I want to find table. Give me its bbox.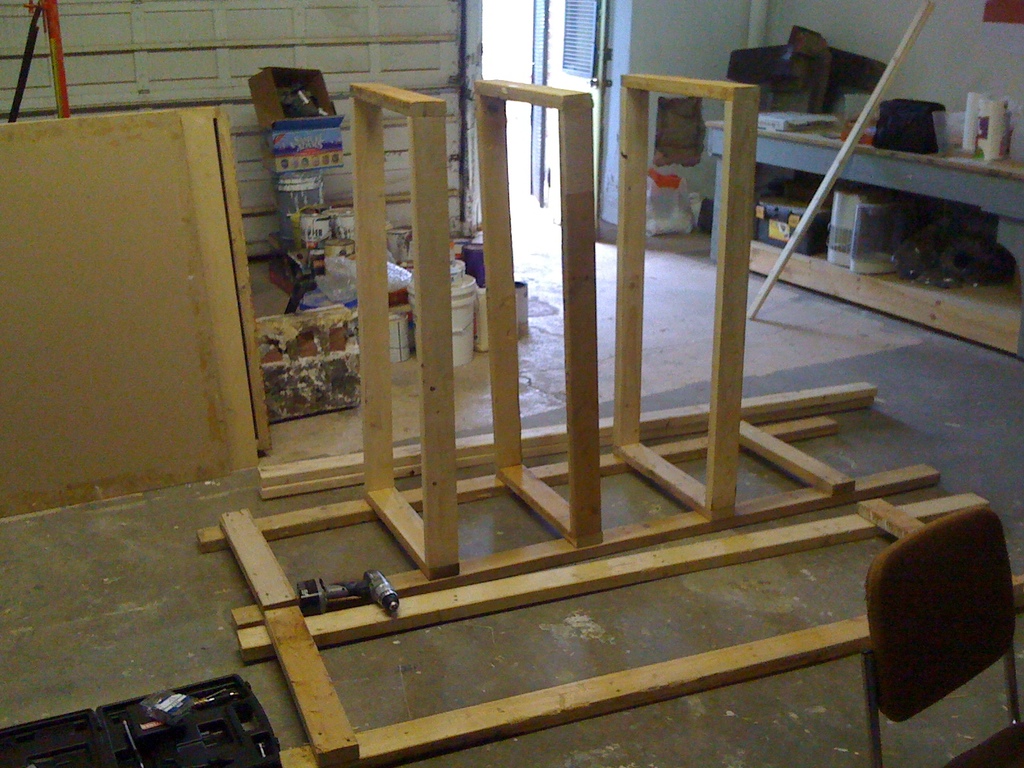
locate(692, 86, 1023, 339).
